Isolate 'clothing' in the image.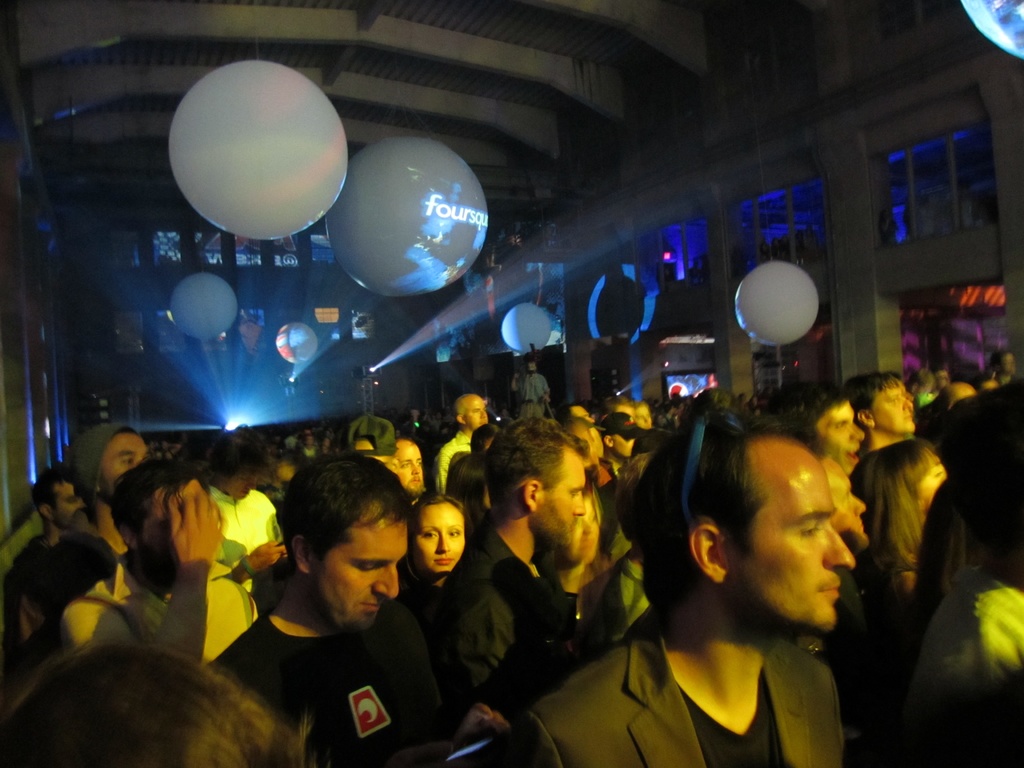
Isolated region: <region>203, 483, 289, 591</region>.
